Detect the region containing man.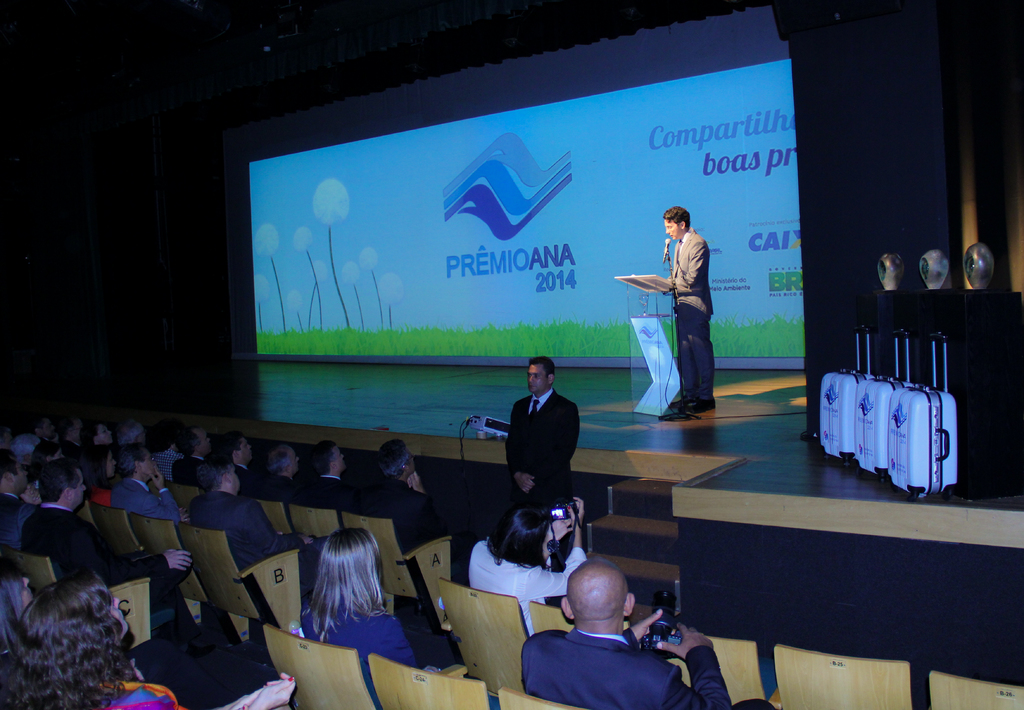
box(197, 462, 284, 556).
